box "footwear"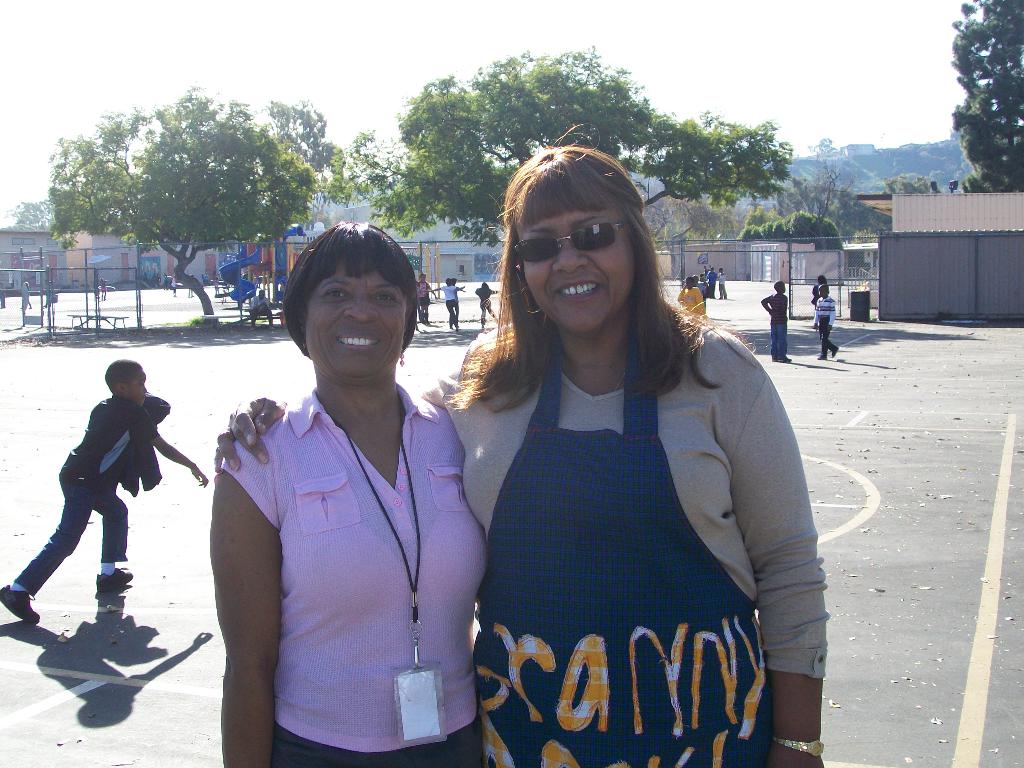
pyautogui.locateOnScreen(814, 355, 829, 358)
